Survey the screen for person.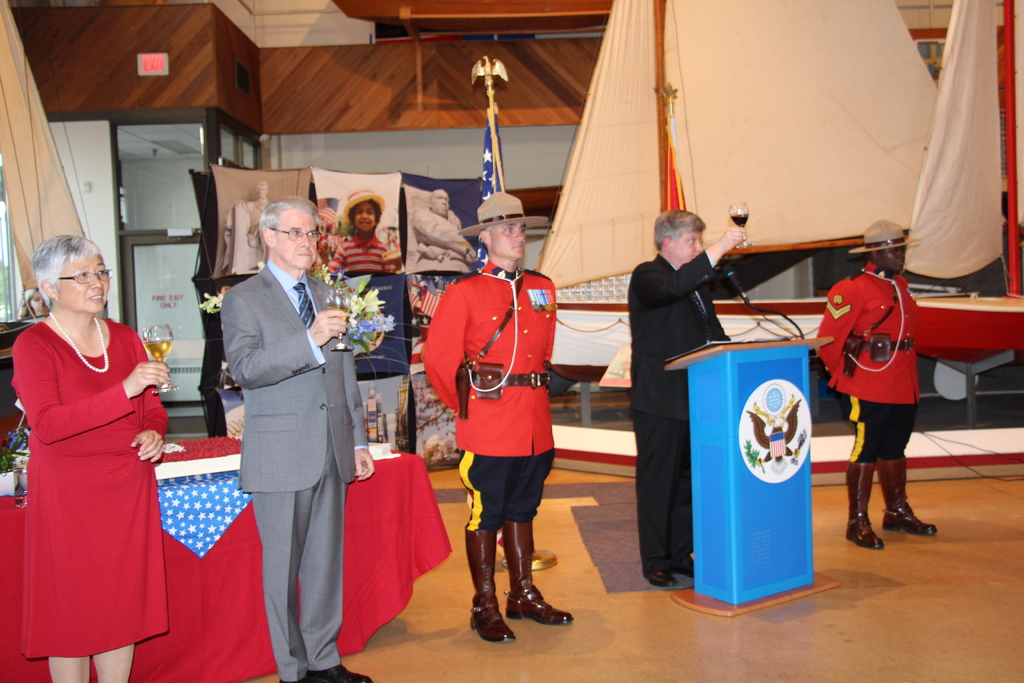
Survey found: rect(627, 208, 741, 592).
